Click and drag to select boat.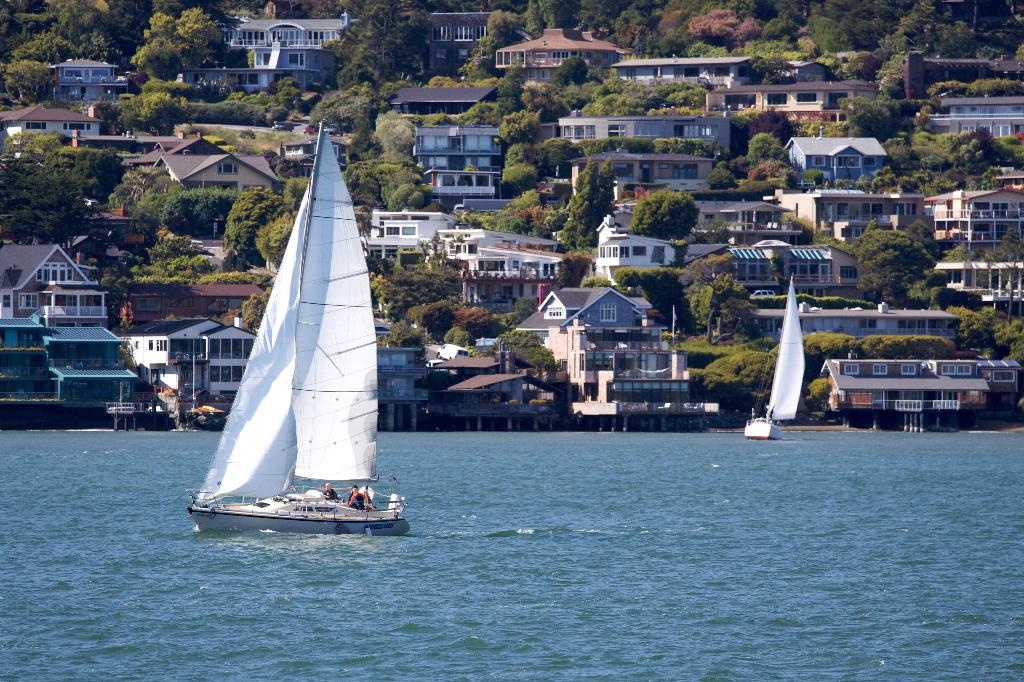
Selection: left=192, top=136, right=412, bottom=539.
